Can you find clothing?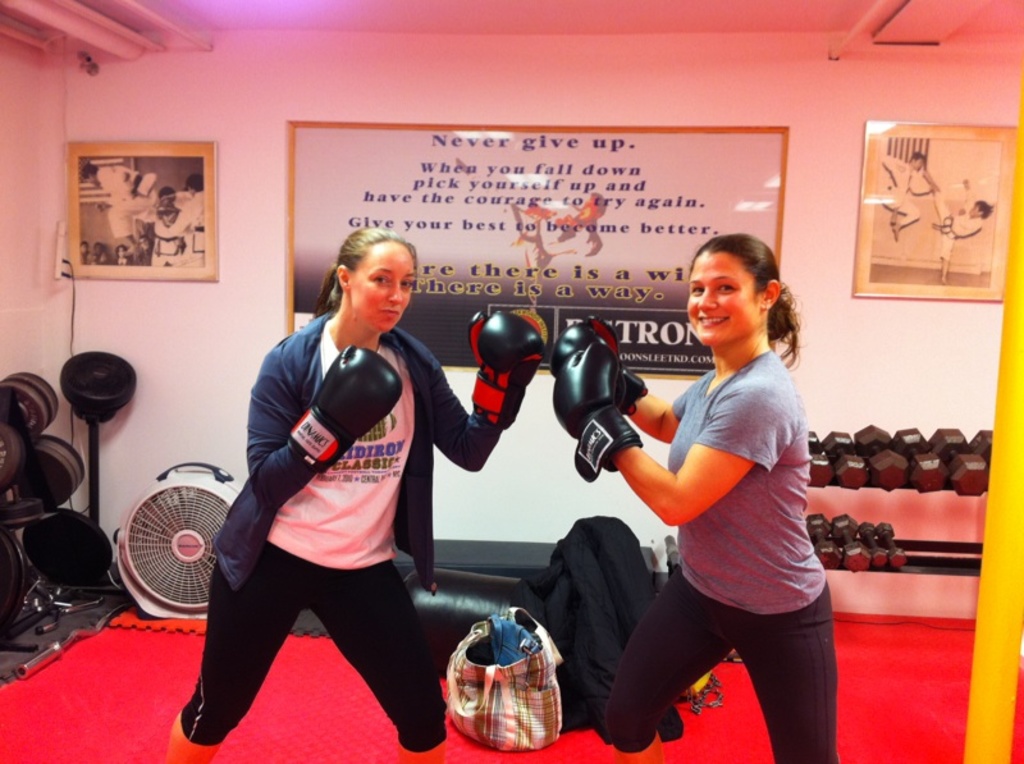
Yes, bounding box: pyautogui.locateOnScreen(266, 316, 415, 571).
